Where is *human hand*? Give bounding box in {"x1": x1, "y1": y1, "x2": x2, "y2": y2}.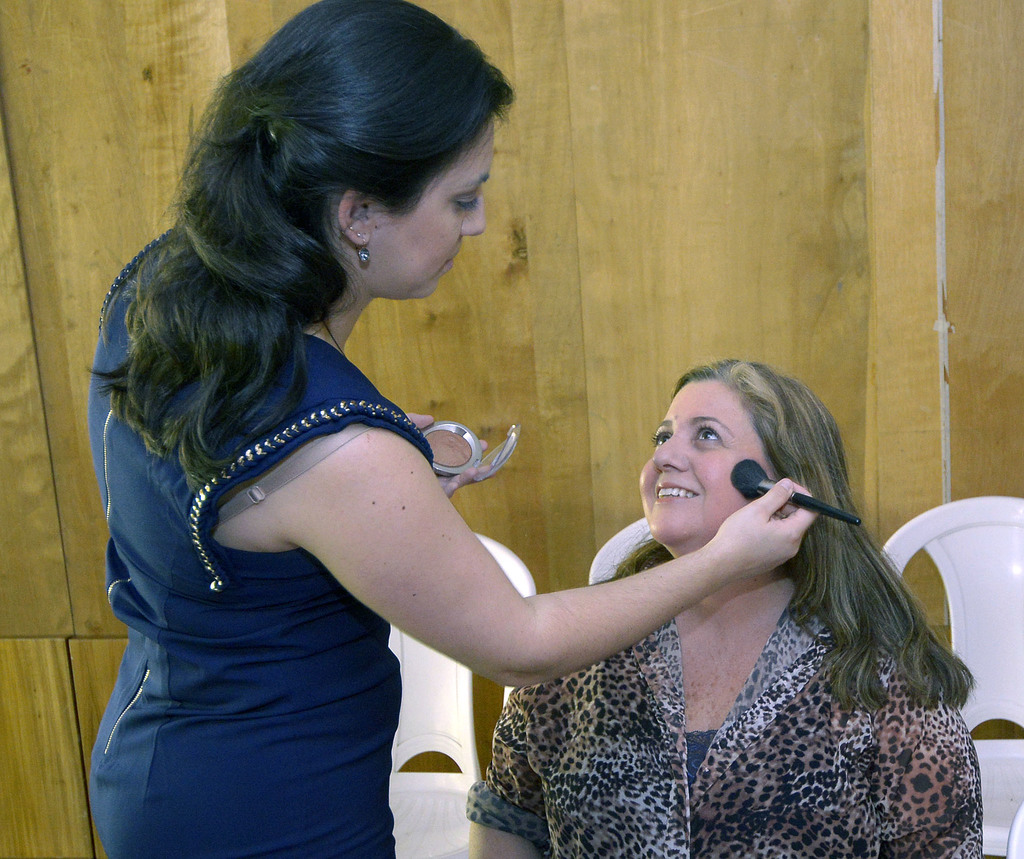
{"x1": 399, "y1": 406, "x2": 495, "y2": 499}.
